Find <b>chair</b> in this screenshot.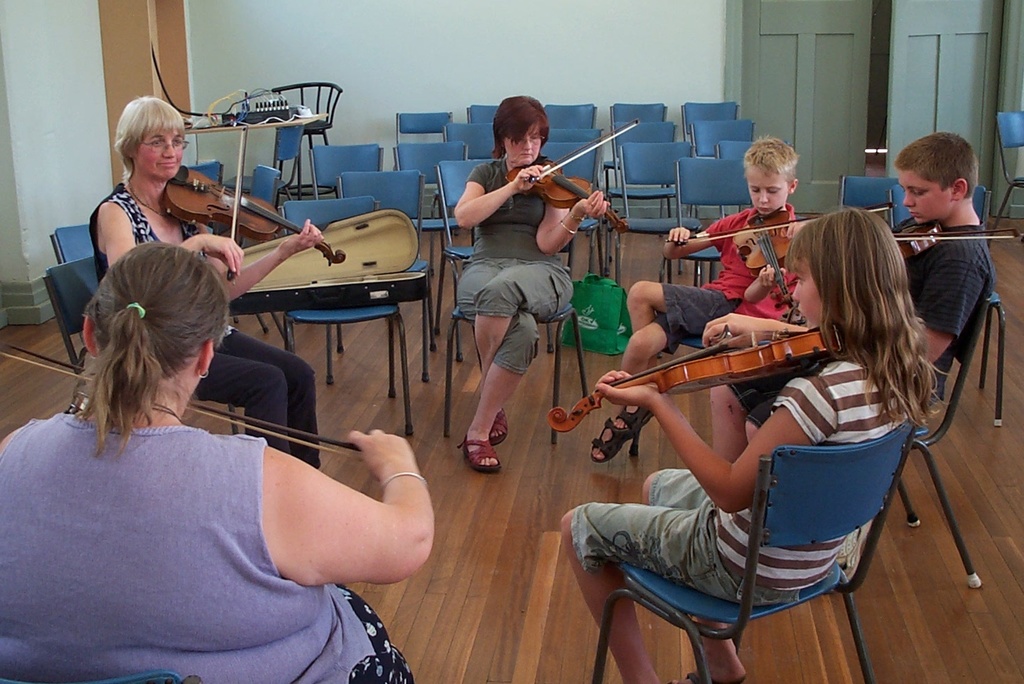
The bounding box for <b>chair</b> is 610 145 700 279.
